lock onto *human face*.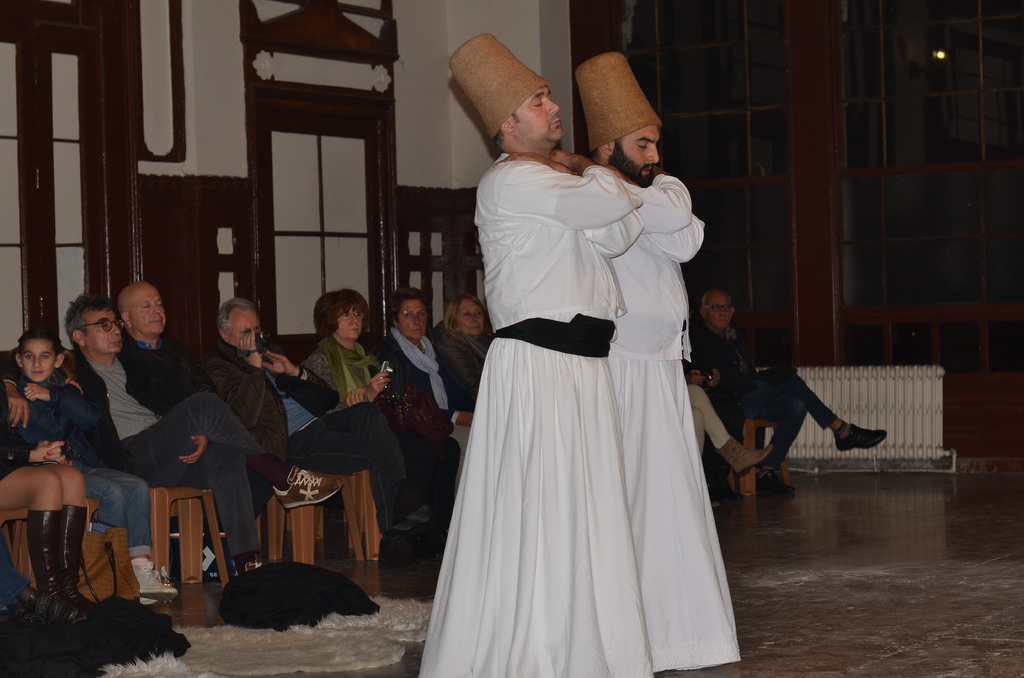
Locked: 233,318,255,350.
